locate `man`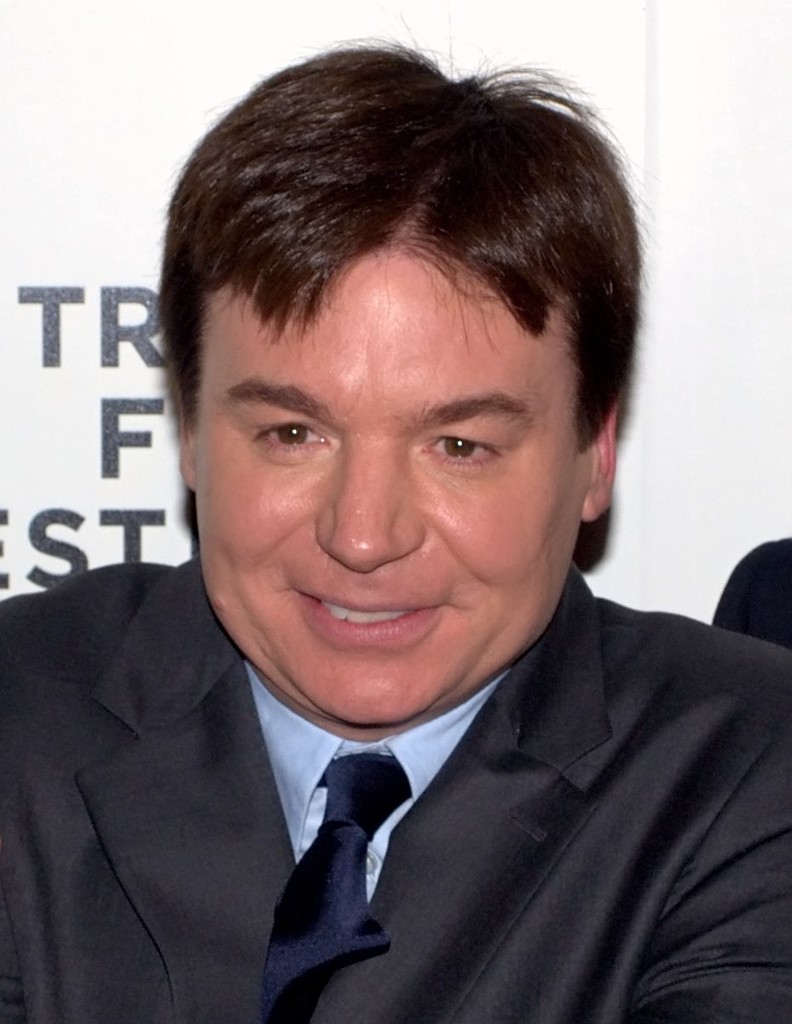
0, 28, 791, 1023
